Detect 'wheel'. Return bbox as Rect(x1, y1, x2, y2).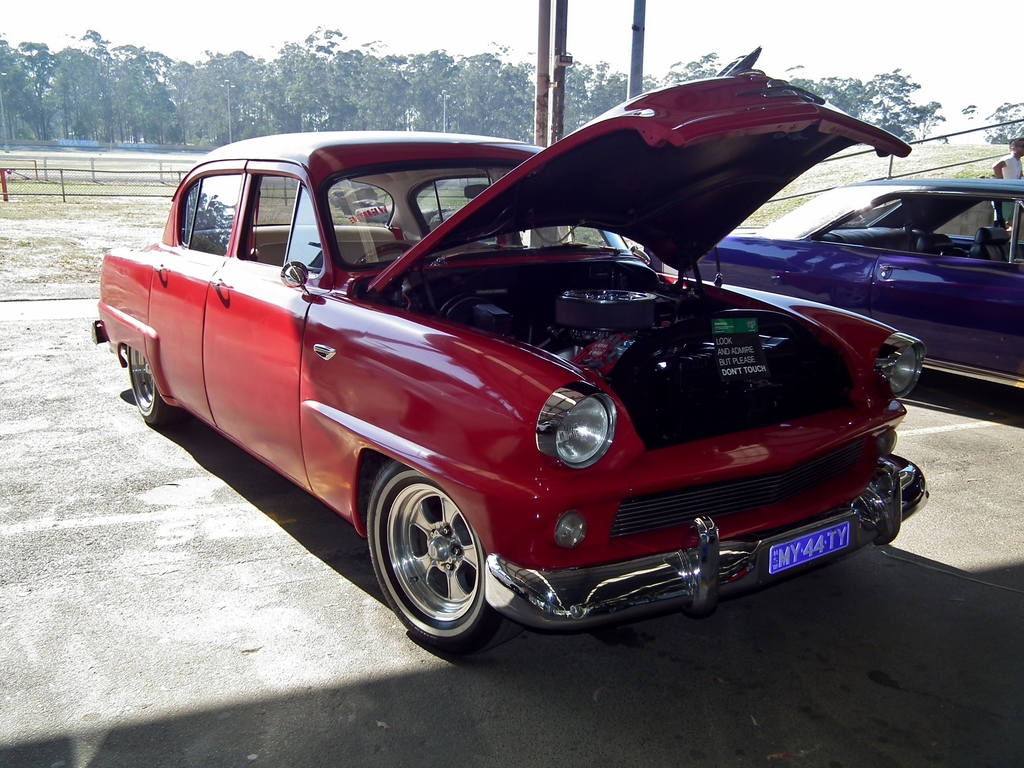
Rect(366, 460, 524, 653).
